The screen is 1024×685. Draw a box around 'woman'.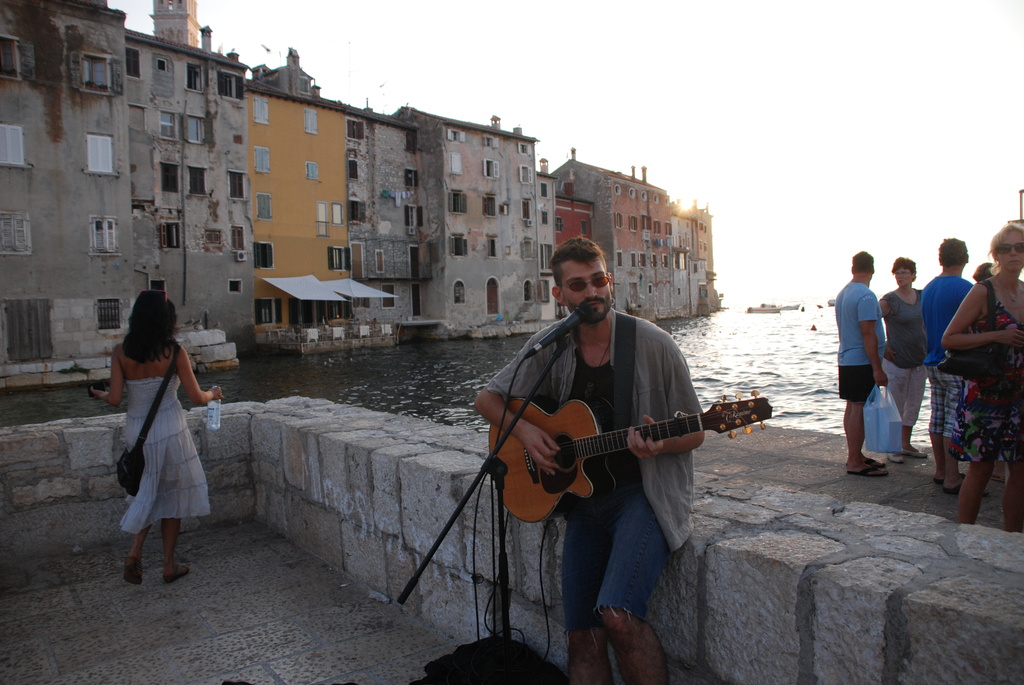
(left=88, top=276, right=217, bottom=595).
